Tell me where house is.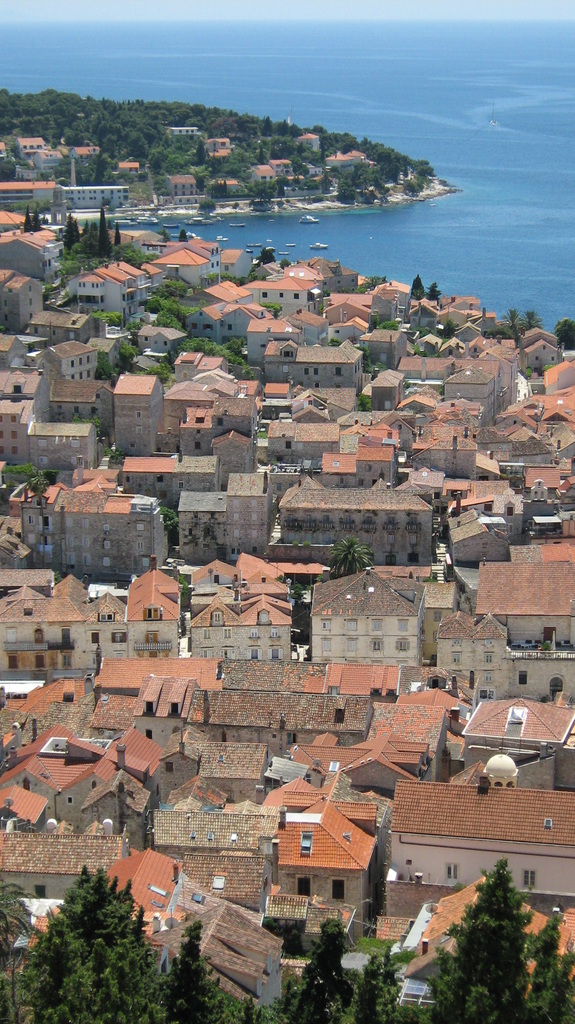
house is at x1=117, y1=161, x2=143, y2=179.
